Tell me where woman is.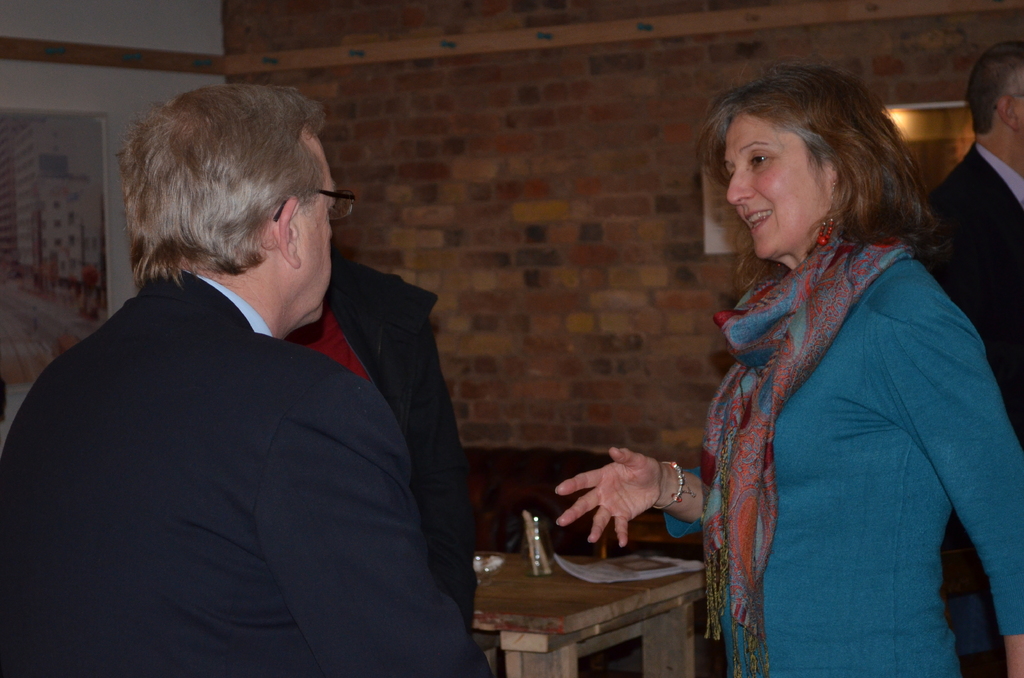
woman is at (627, 65, 1019, 664).
